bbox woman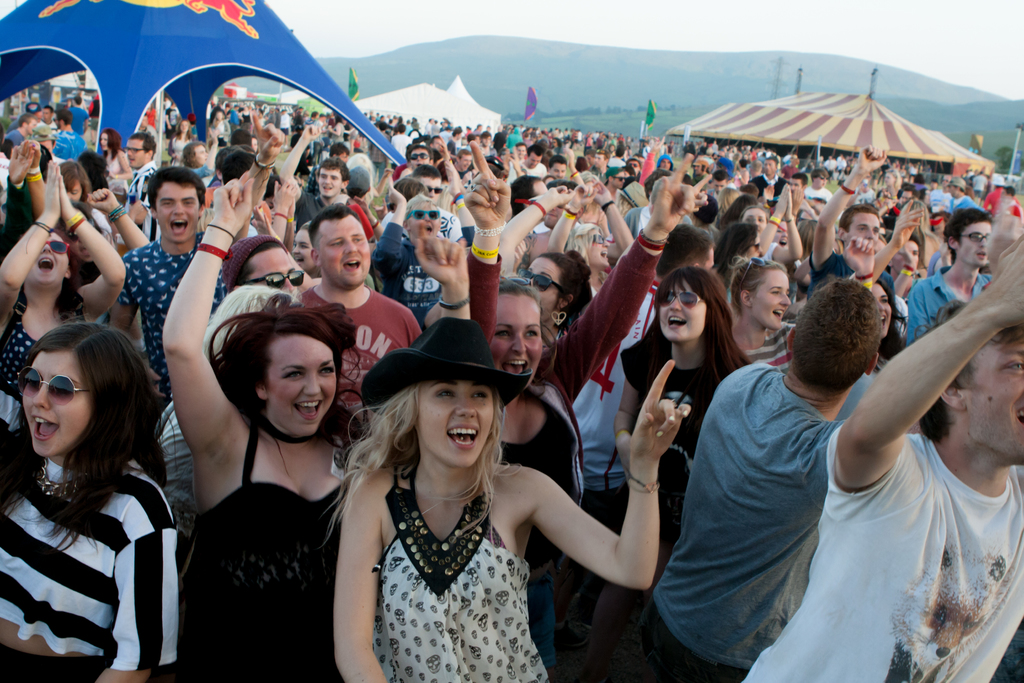
[836,279,911,421]
